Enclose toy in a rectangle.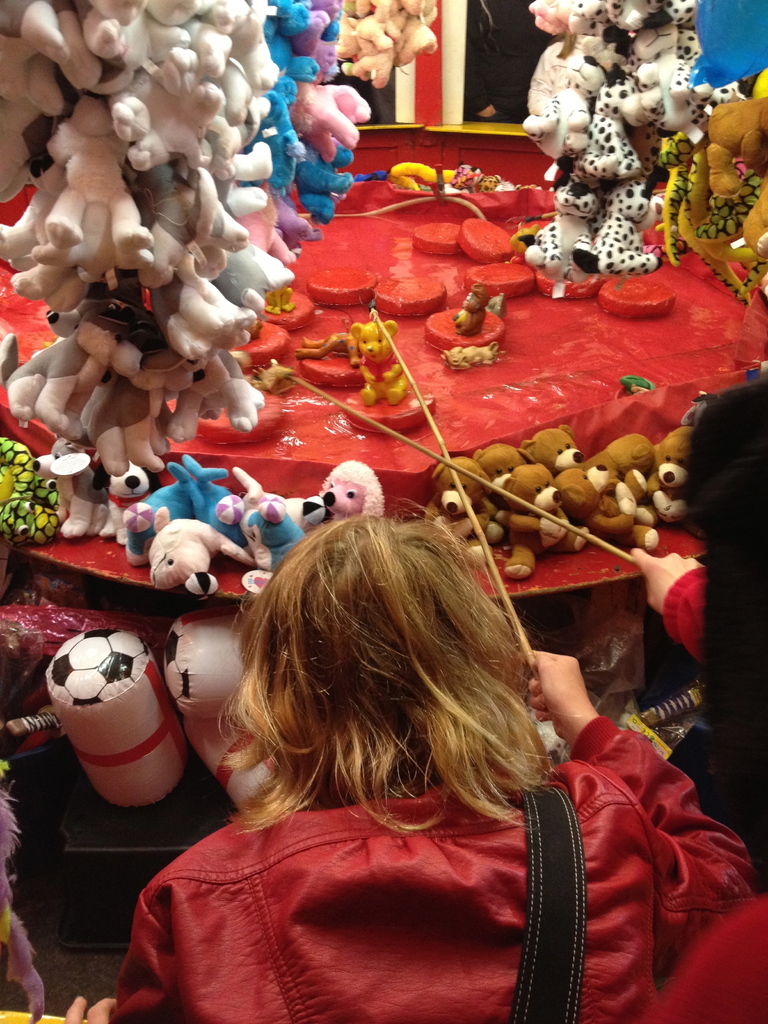
bbox=[488, 296, 508, 318].
